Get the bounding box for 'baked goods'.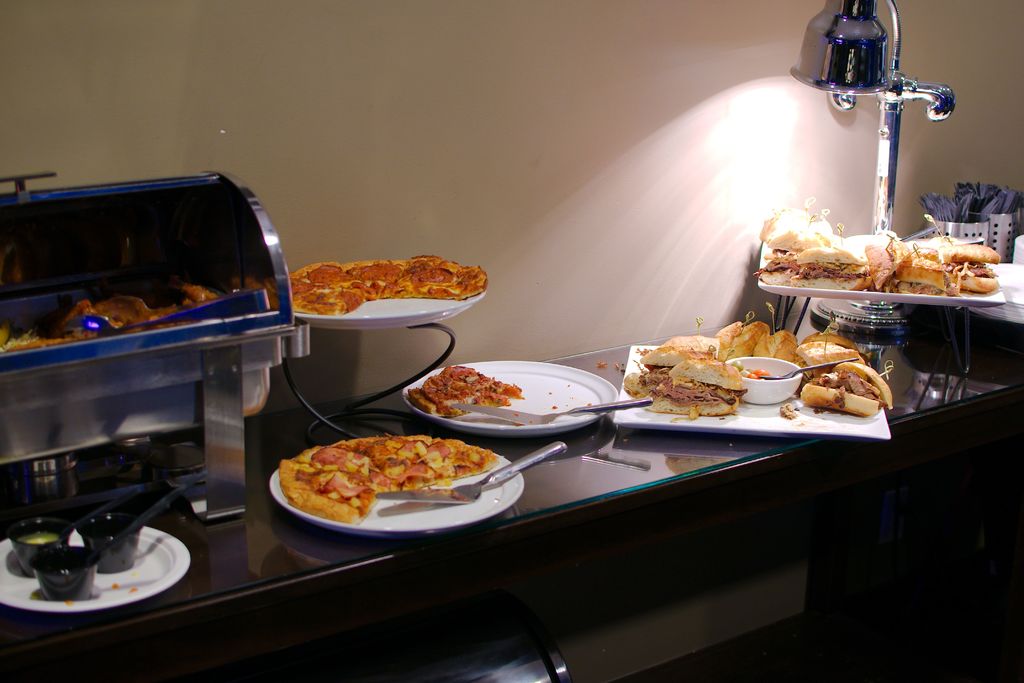
(x1=274, y1=431, x2=497, y2=531).
